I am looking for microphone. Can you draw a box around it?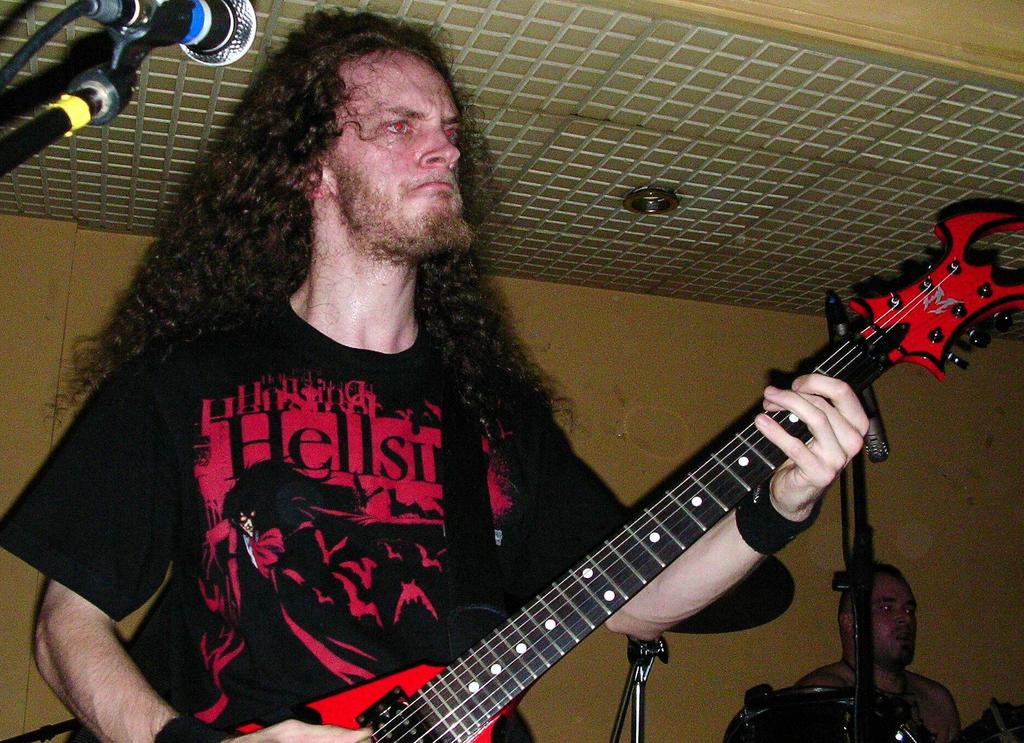
Sure, the bounding box is box=[833, 302, 888, 461].
